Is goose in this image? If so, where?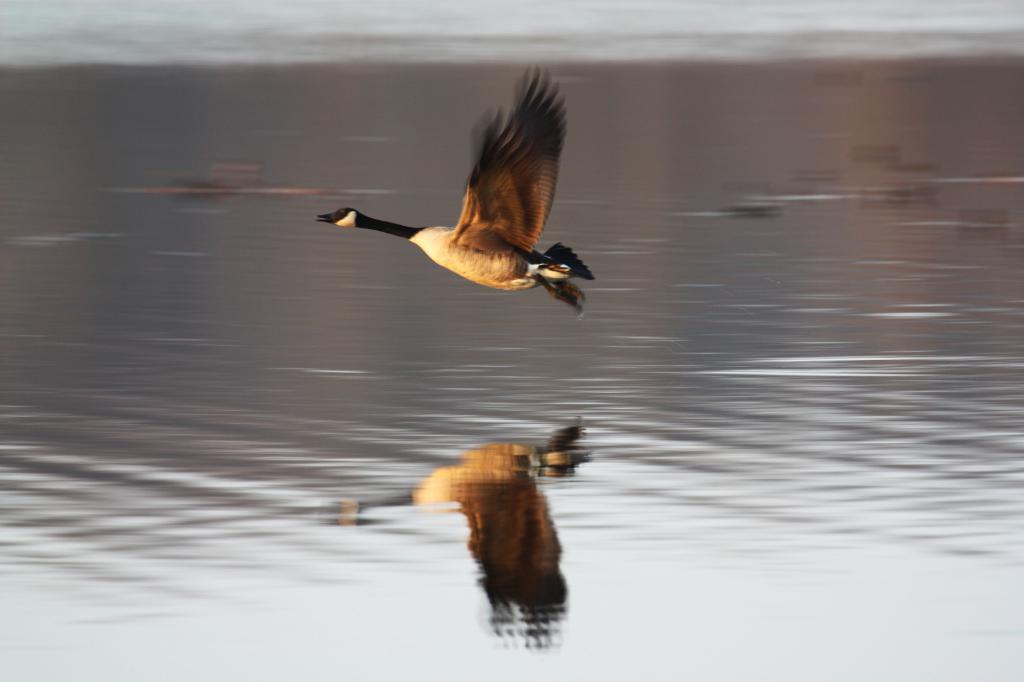
Yes, at pyautogui.locateOnScreen(318, 64, 592, 287).
